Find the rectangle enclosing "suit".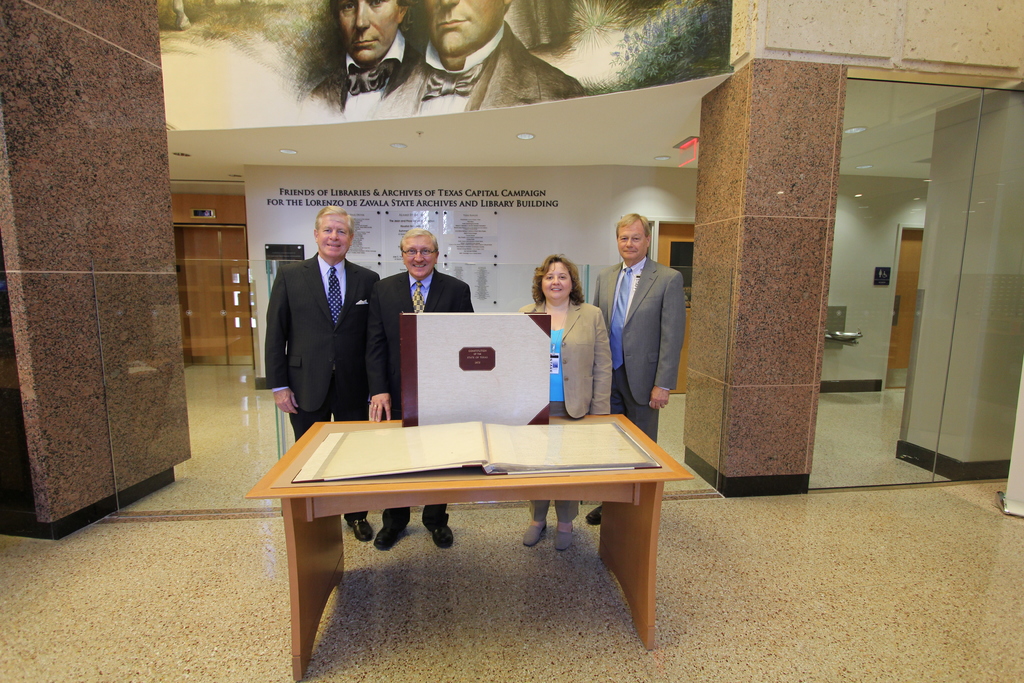
bbox=(266, 220, 386, 440).
